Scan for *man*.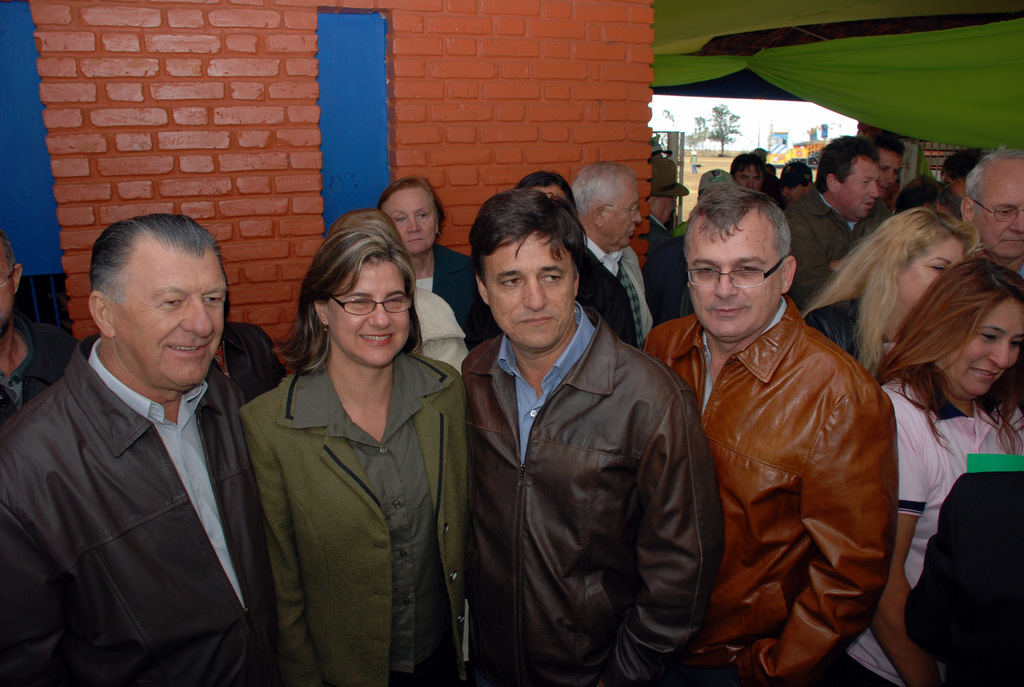
Scan result: <box>872,131,906,199</box>.
